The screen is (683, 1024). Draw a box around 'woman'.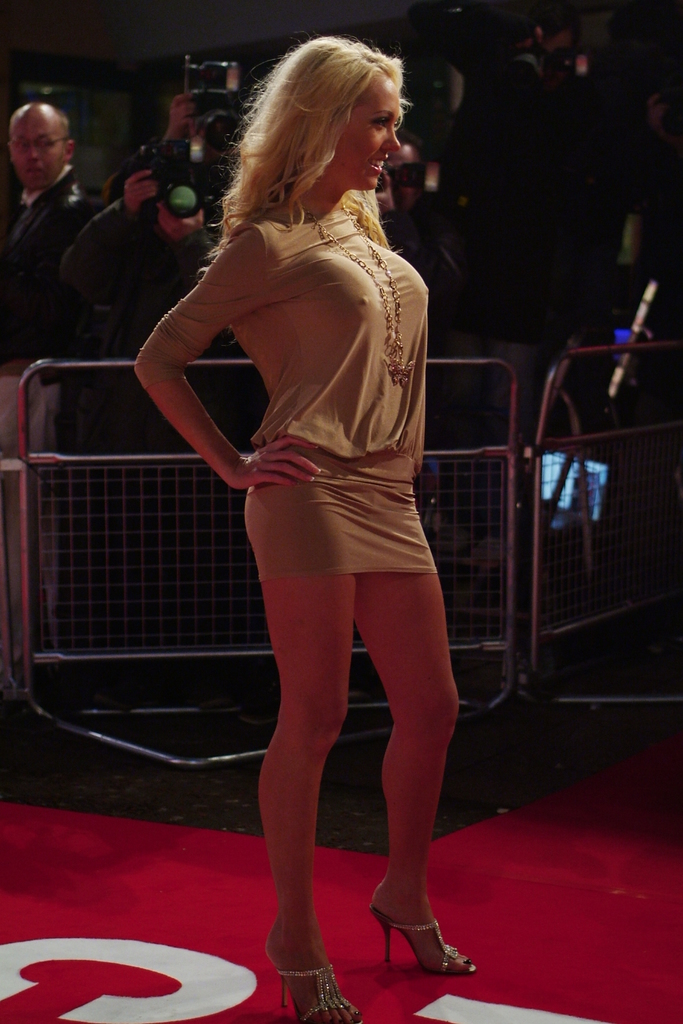
left=134, top=31, right=479, bottom=1023.
